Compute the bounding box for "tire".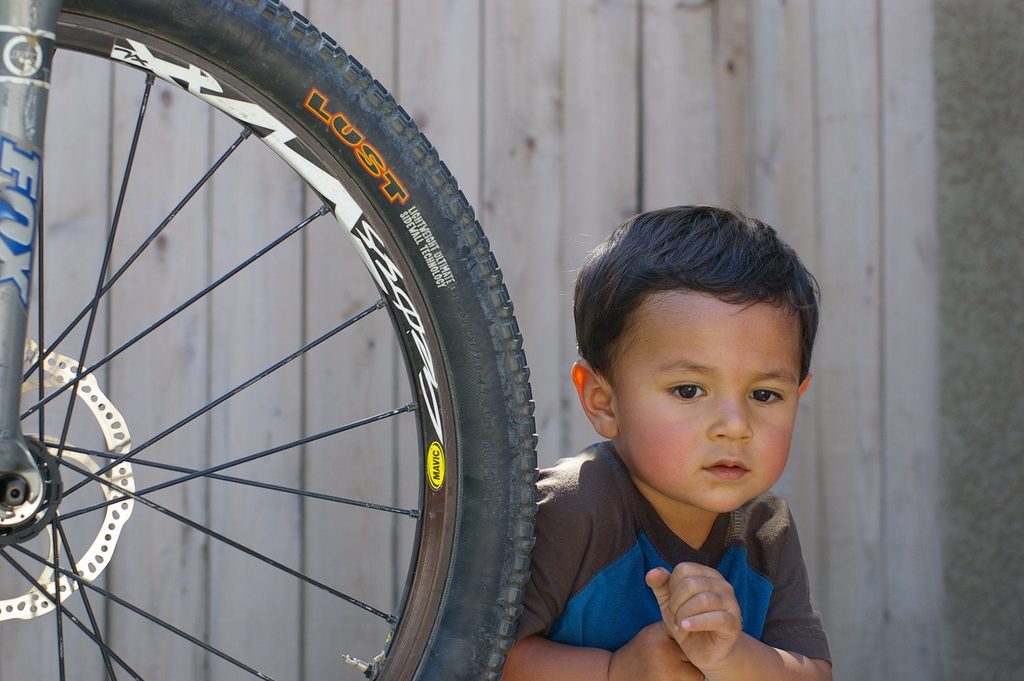
(x1=3, y1=0, x2=573, y2=680).
